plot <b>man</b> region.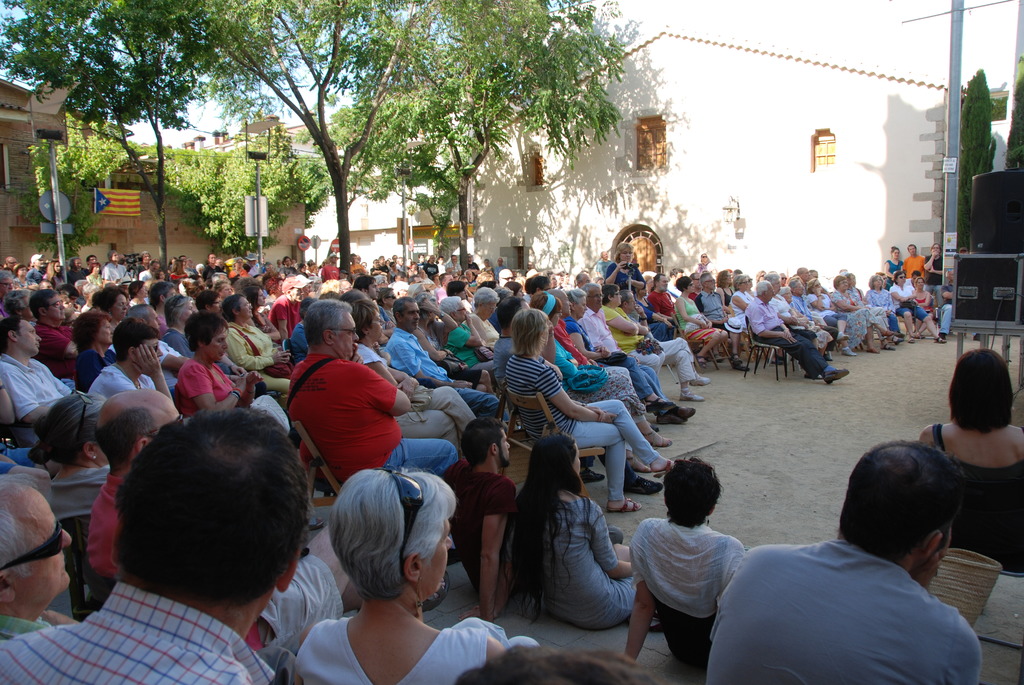
Plotted at (left=348, top=251, right=364, bottom=273).
